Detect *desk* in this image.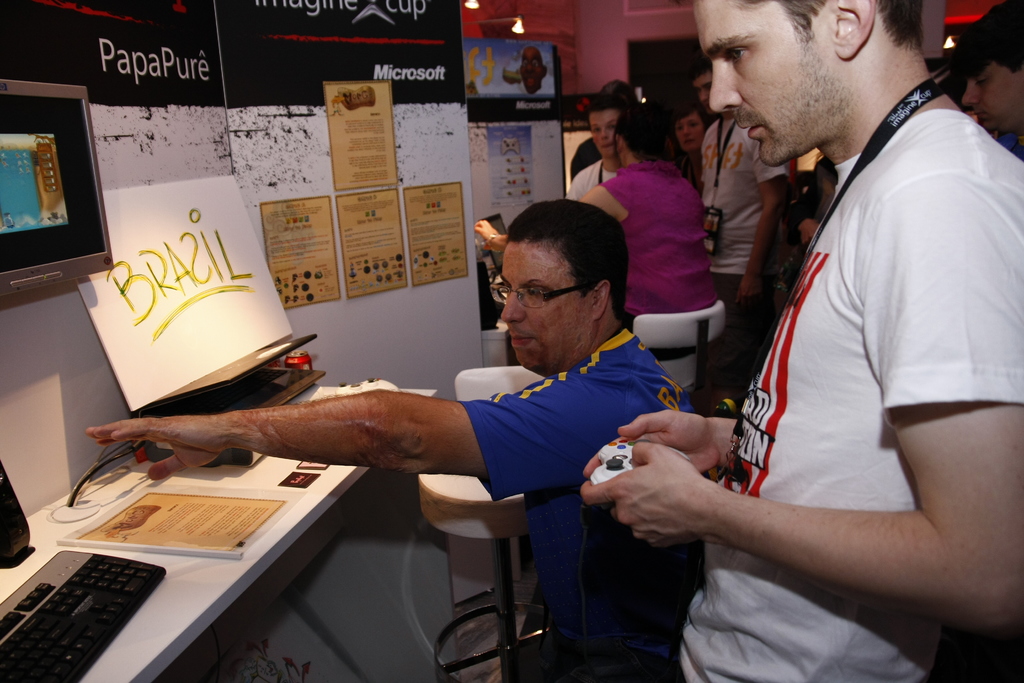
Detection: box(0, 400, 501, 673).
